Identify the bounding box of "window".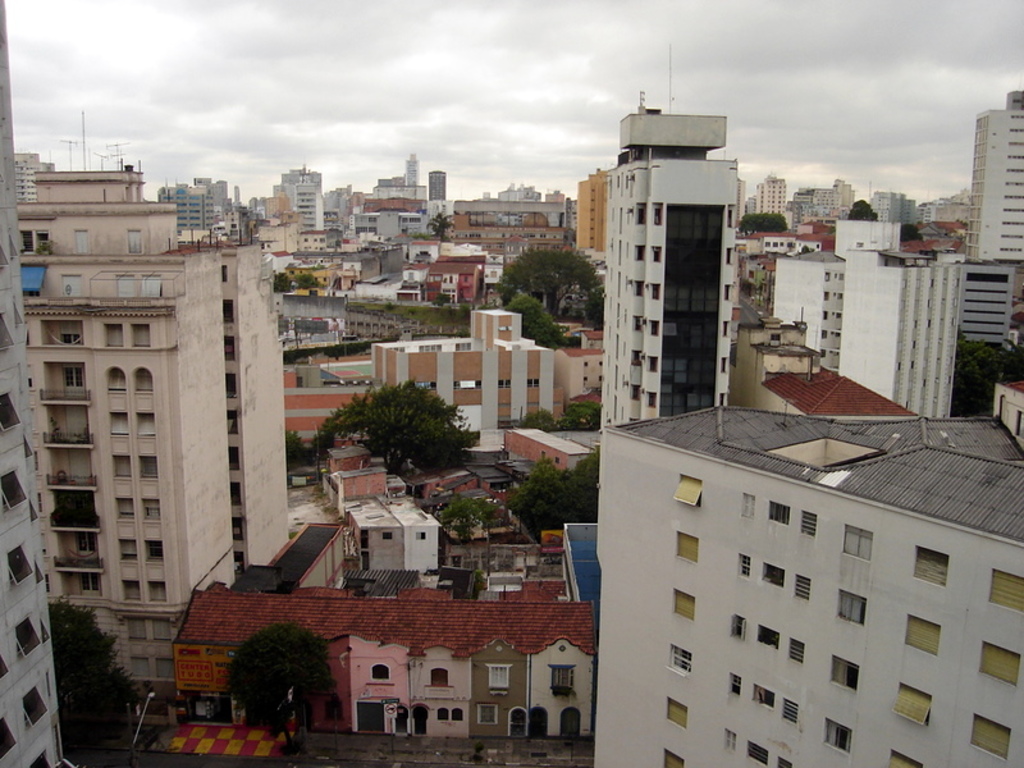
781,698,797,726.
